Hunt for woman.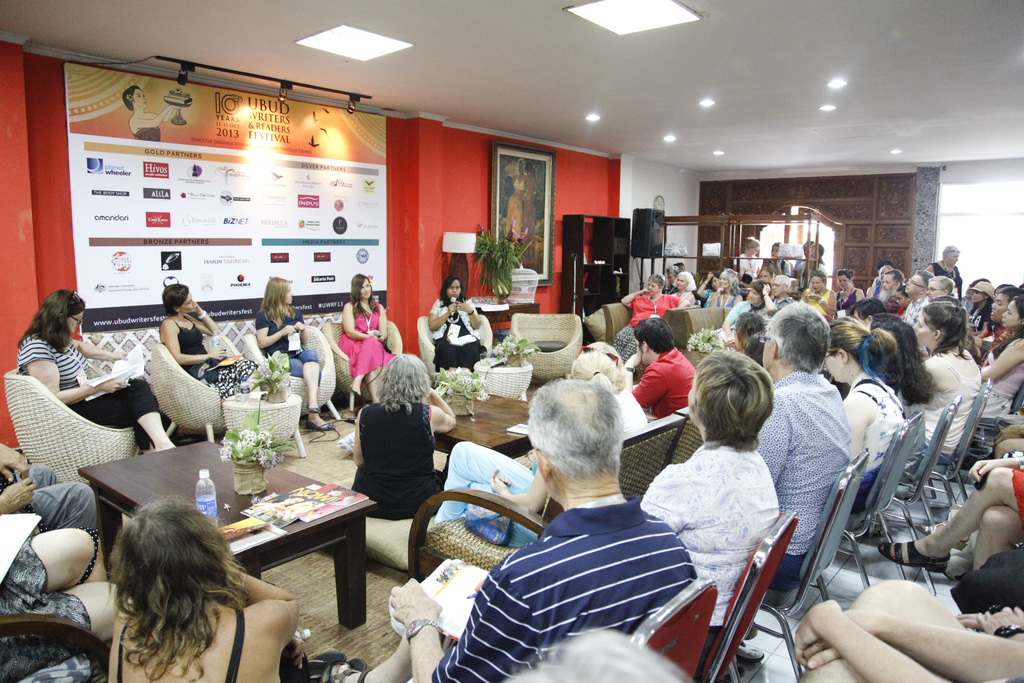
Hunted down at <box>121,85,176,139</box>.
